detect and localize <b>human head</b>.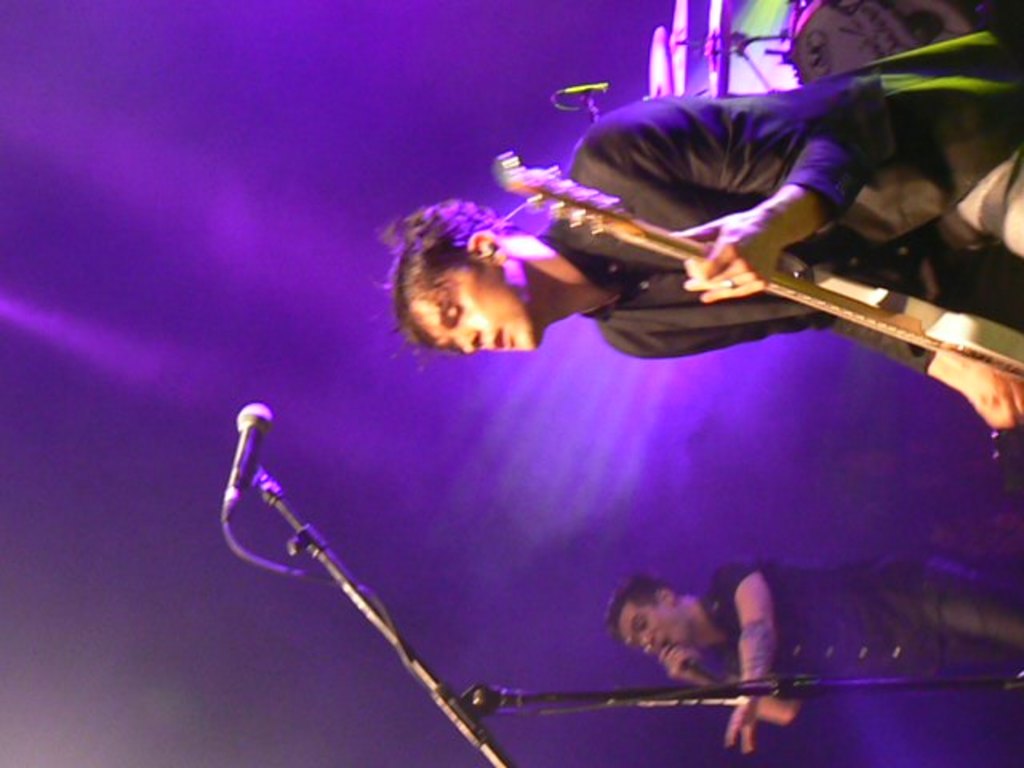
Localized at <region>389, 200, 557, 357</region>.
